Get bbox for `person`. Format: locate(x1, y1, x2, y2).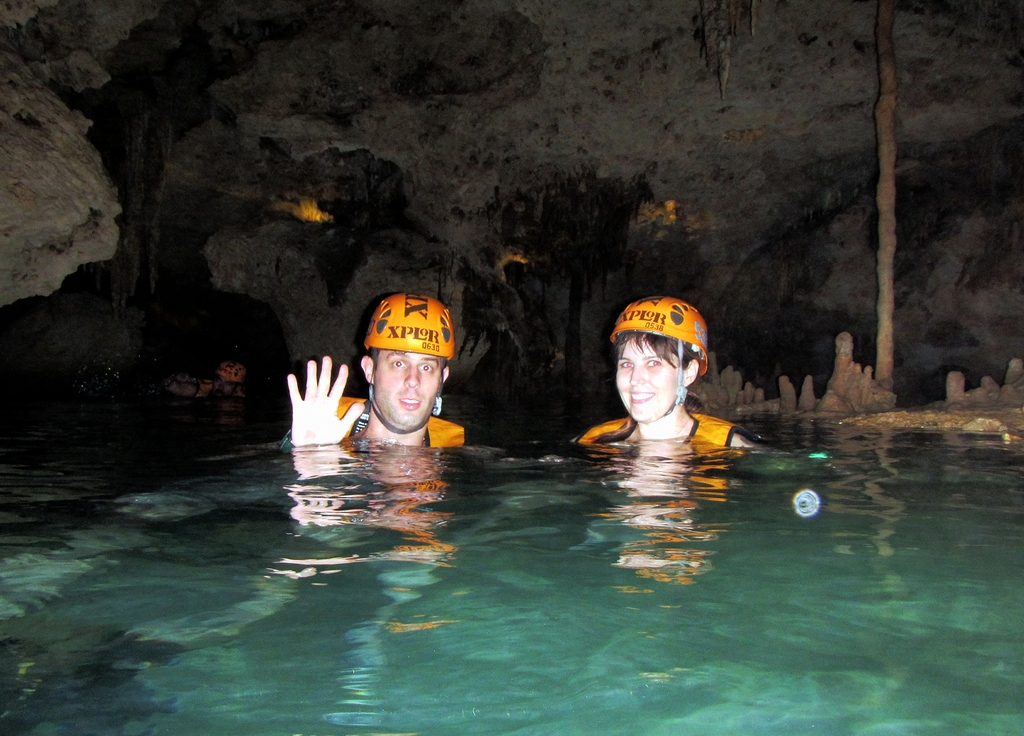
locate(287, 288, 471, 445).
